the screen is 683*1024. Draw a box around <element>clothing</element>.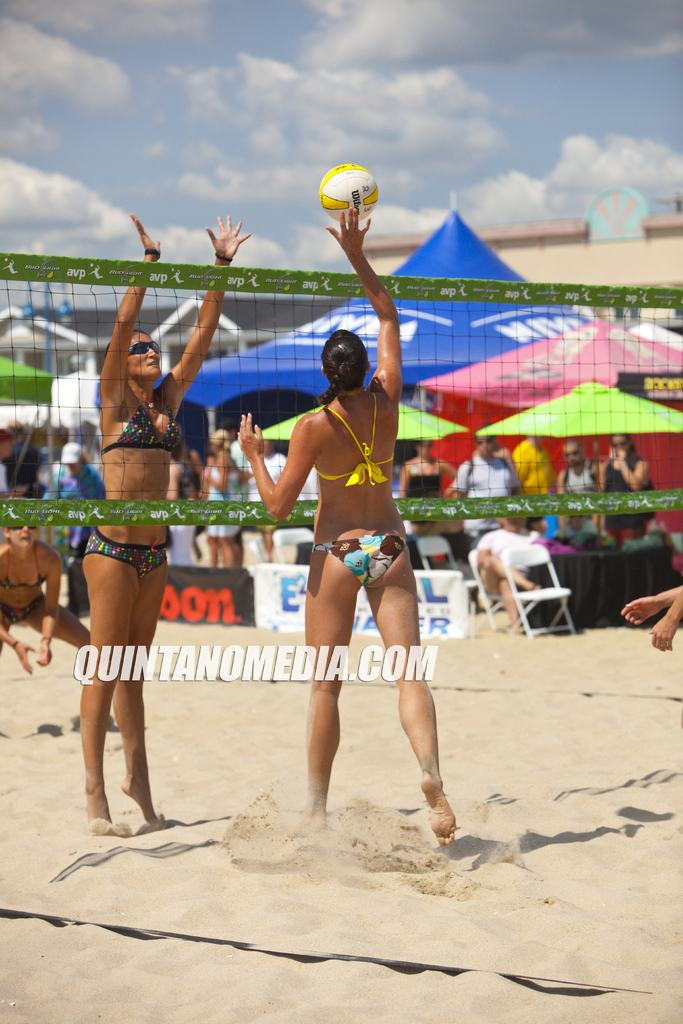
pyautogui.locateOnScreen(204, 462, 238, 541).
